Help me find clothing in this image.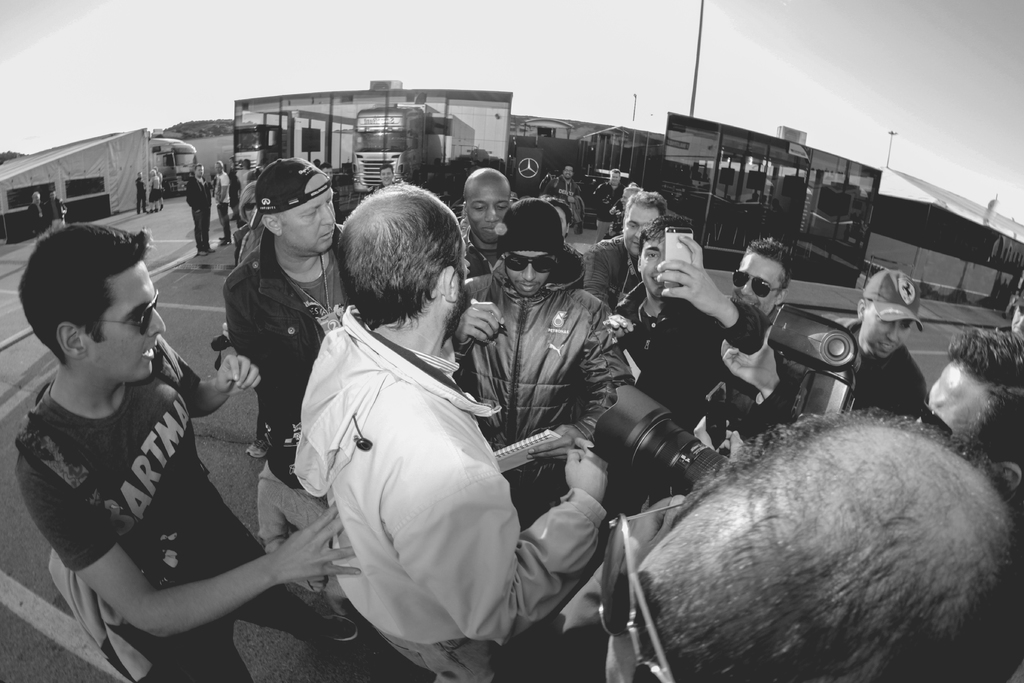
Found it: rect(214, 169, 233, 236).
